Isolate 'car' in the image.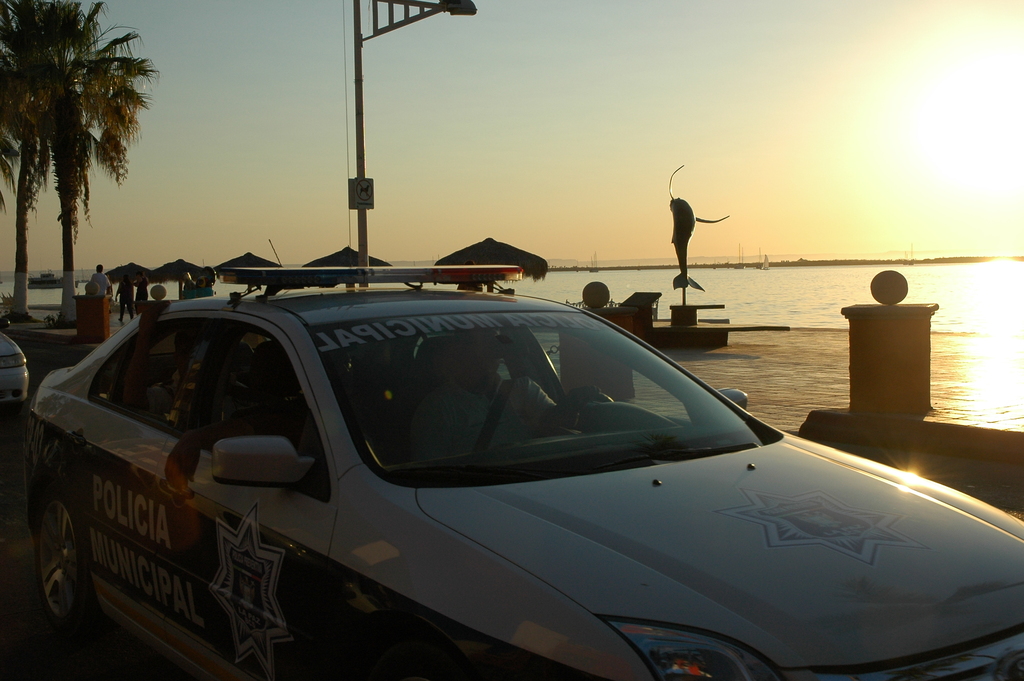
Isolated region: [left=0, top=265, right=1007, bottom=680].
